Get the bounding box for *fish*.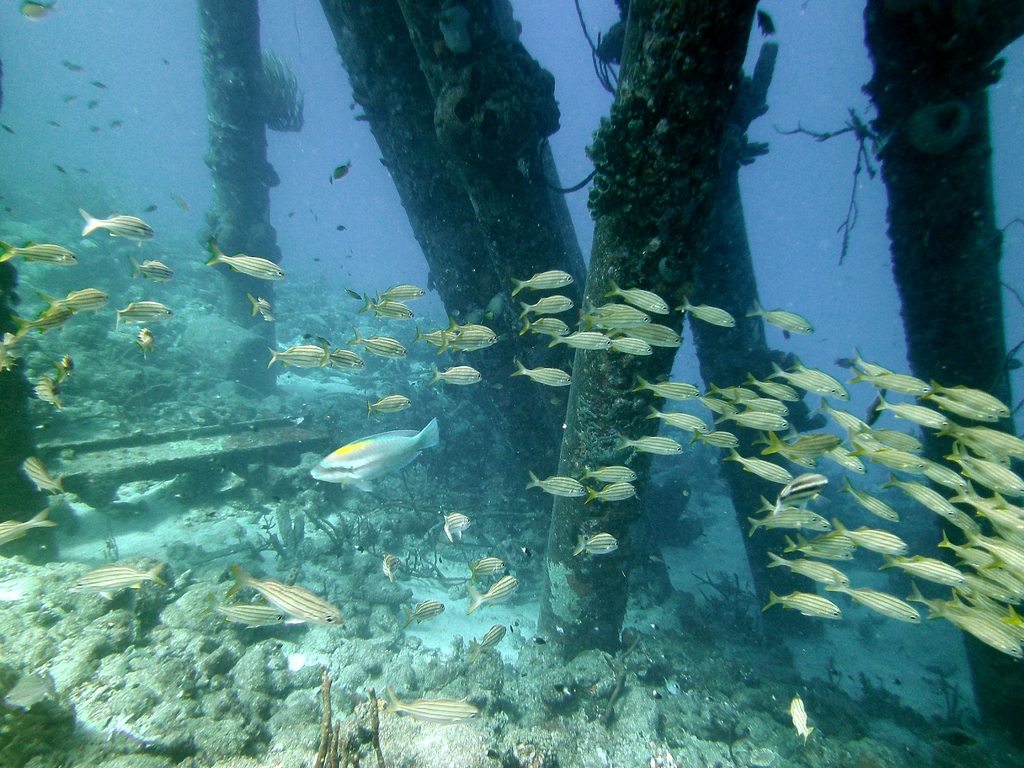
<bbox>400, 597, 444, 628</bbox>.
